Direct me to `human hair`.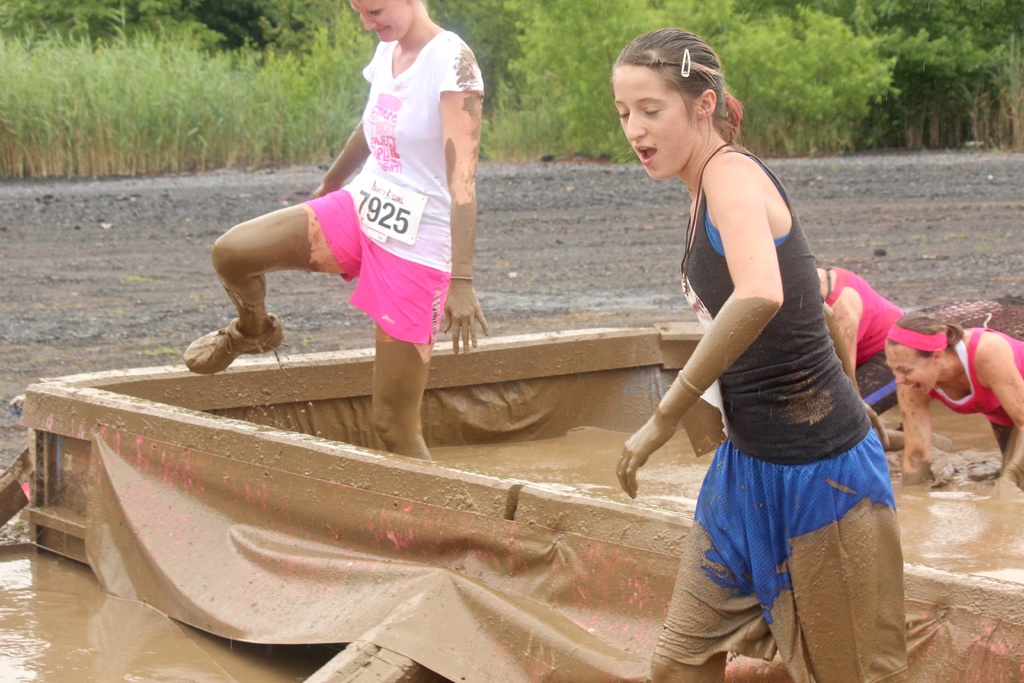
Direction: [x1=888, y1=311, x2=965, y2=358].
